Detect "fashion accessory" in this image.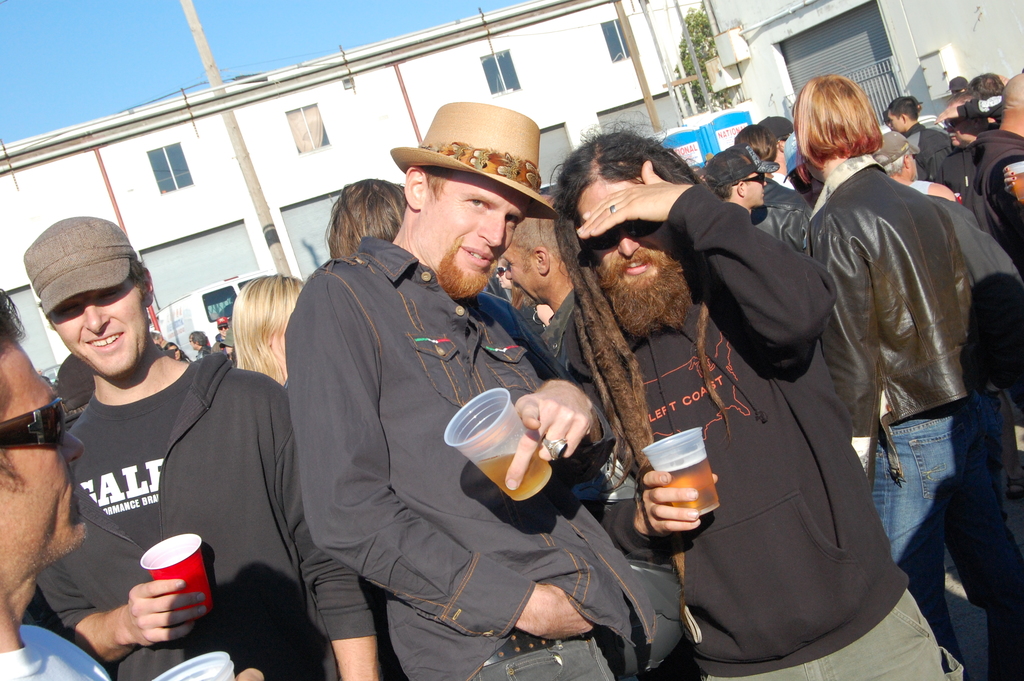
Detection: bbox=(1011, 176, 1018, 179).
